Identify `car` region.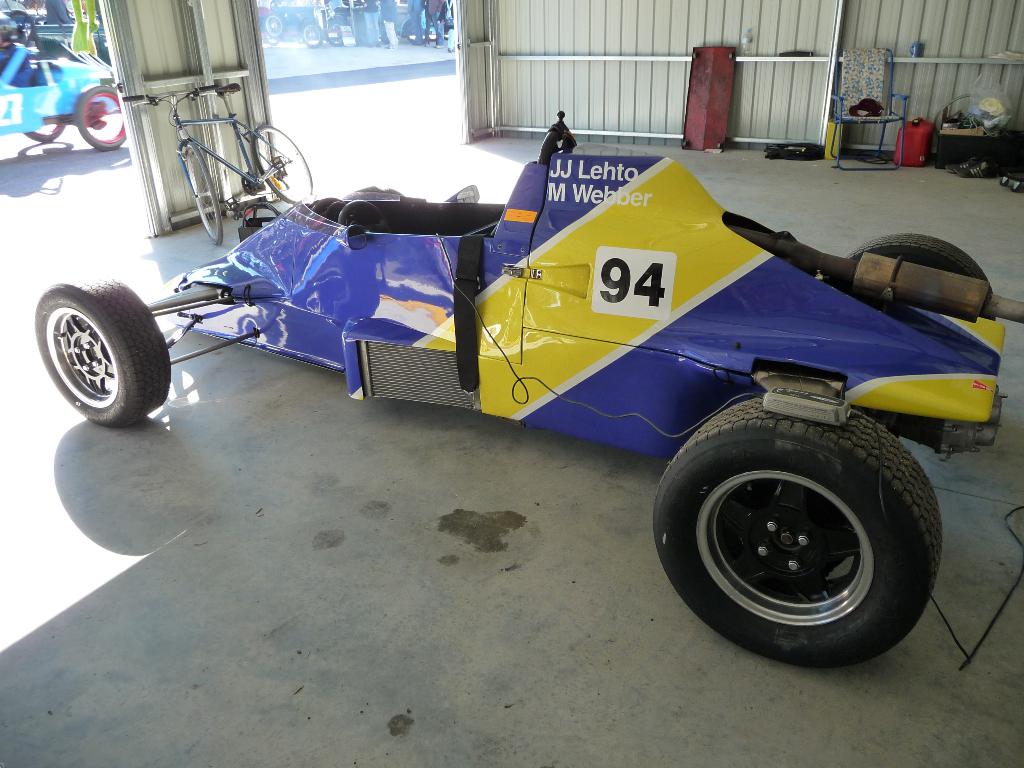
Region: bbox(0, 0, 124, 154).
